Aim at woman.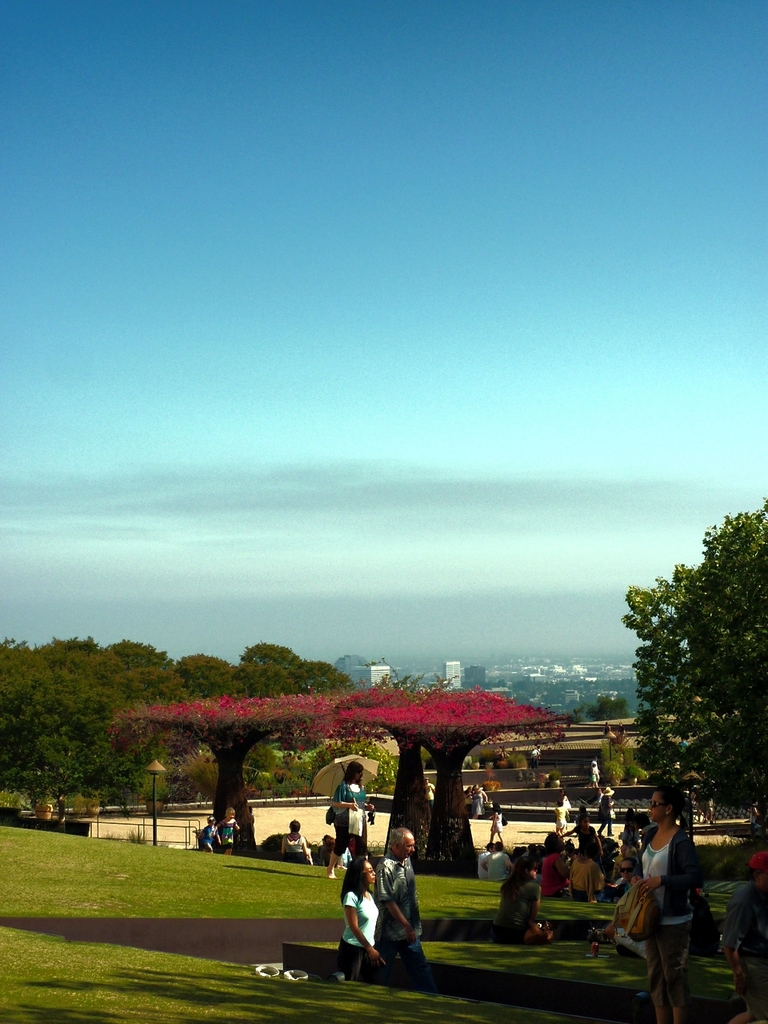
Aimed at [left=329, top=762, right=374, bottom=858].
